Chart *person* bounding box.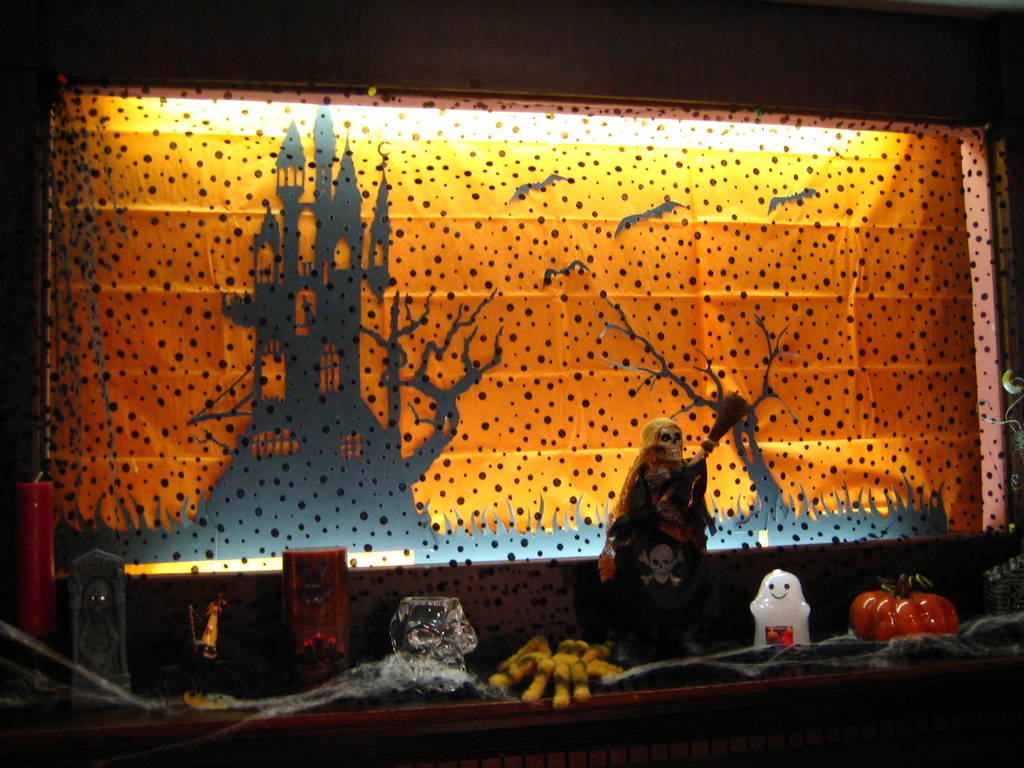
Charted: x1=614, y1=408, x2=714, y2=659.
